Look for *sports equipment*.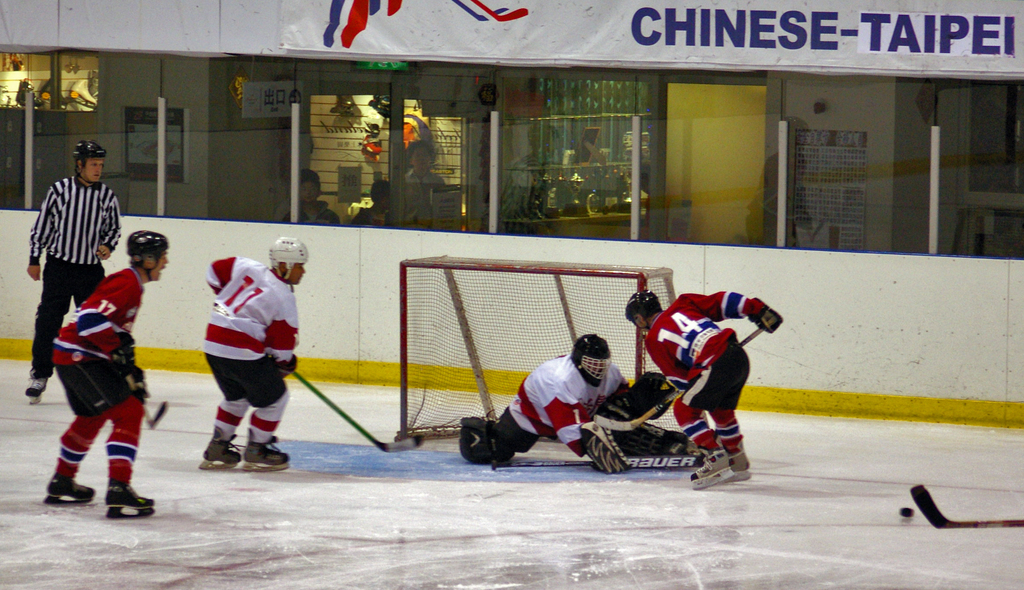
Found: {"x1": 242, "y1": 438, "x2": 289, "y2": 472}.
